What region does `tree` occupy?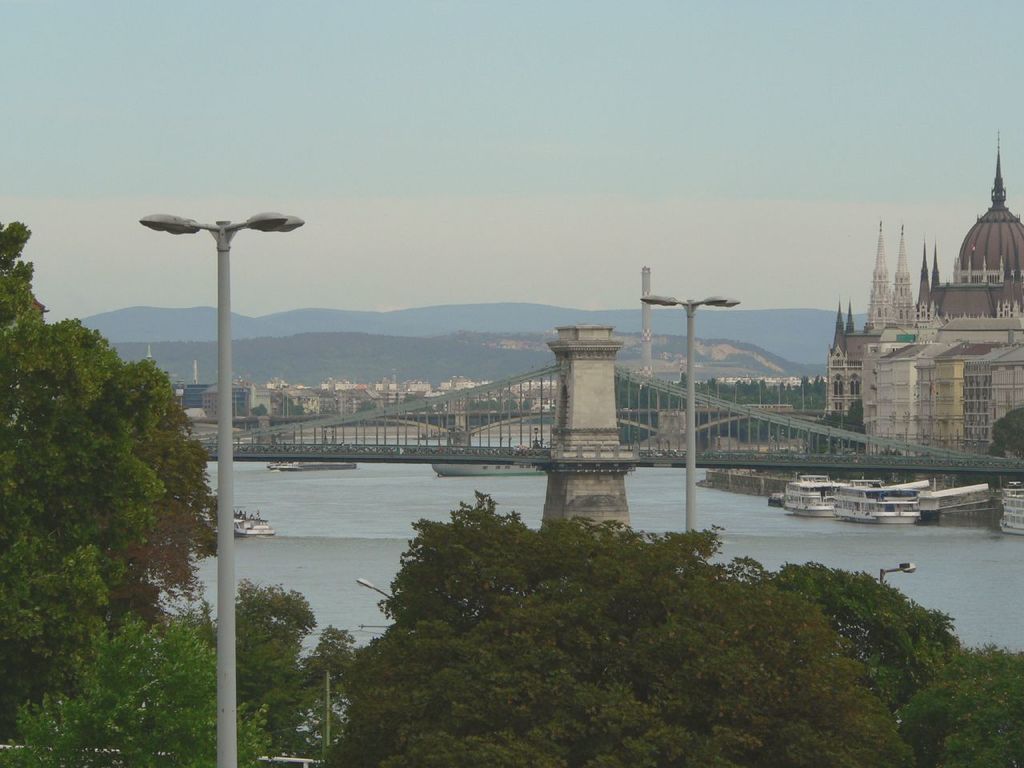
region(476, 395, 503, 420).
